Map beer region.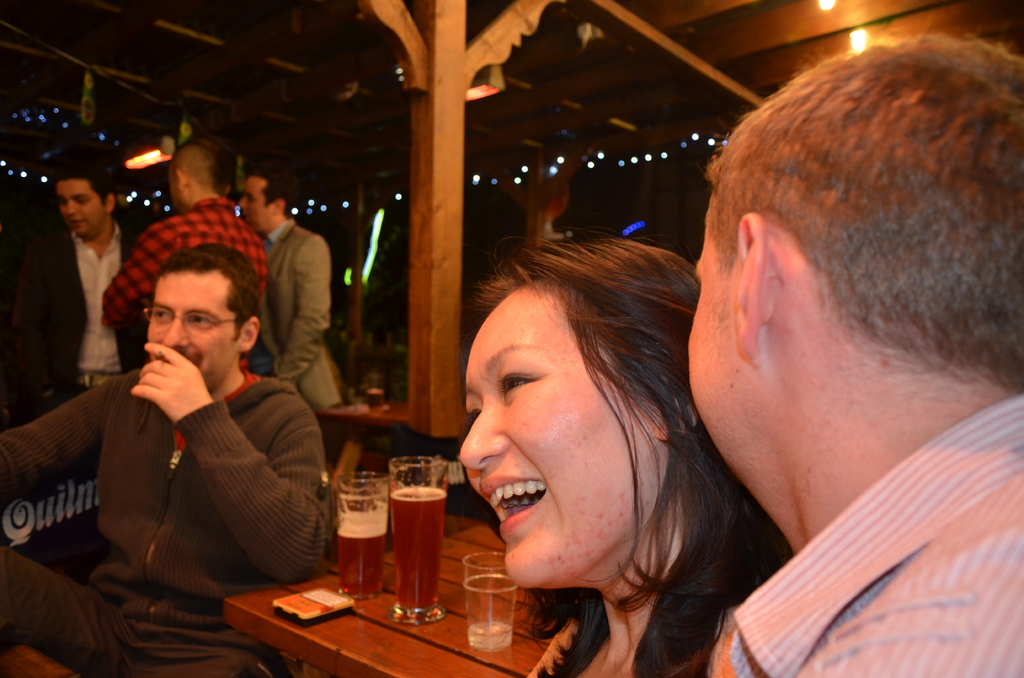
Mapped to l=390, t=482, r=450, b=615.
